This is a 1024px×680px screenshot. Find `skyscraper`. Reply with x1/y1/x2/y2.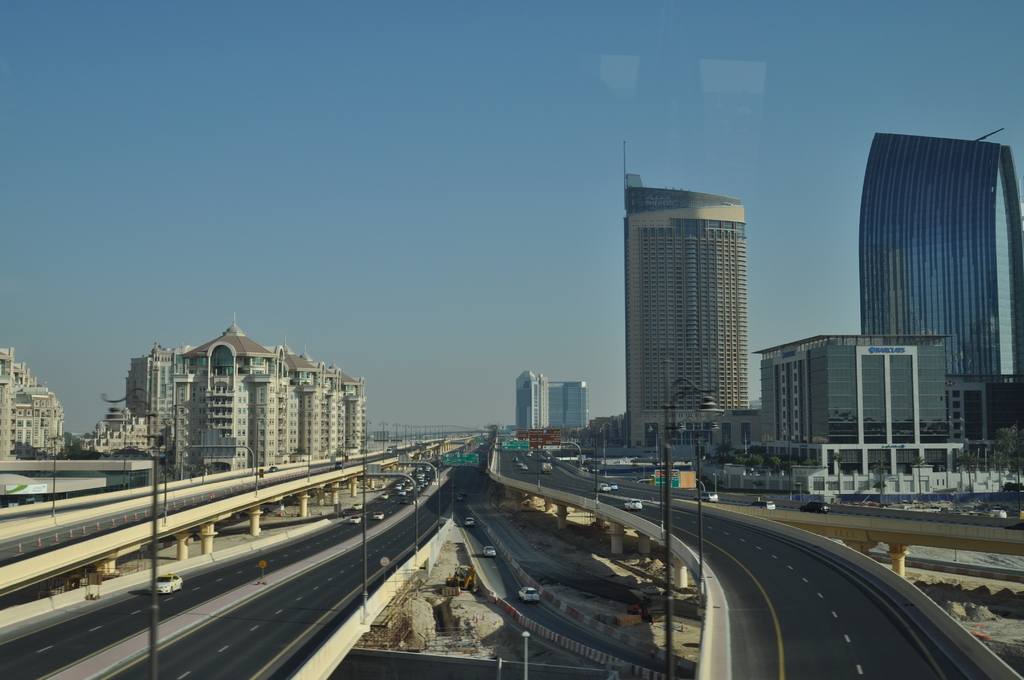
513/366/590/446.
